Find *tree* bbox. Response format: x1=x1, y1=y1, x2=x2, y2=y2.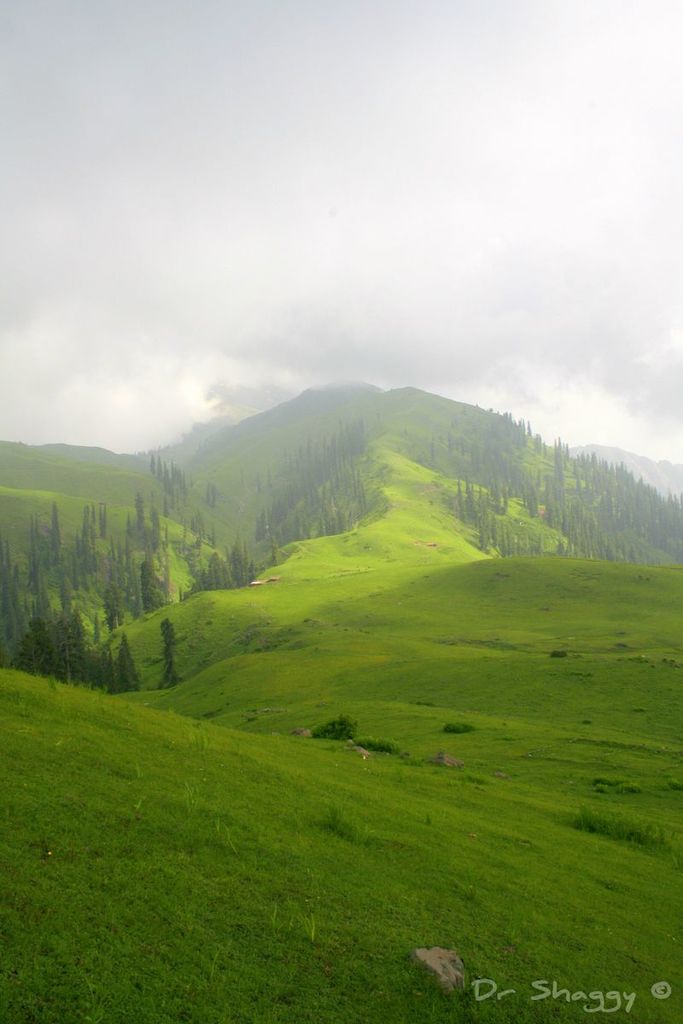
x1=103, y1=623, x2=157, y2=695.
